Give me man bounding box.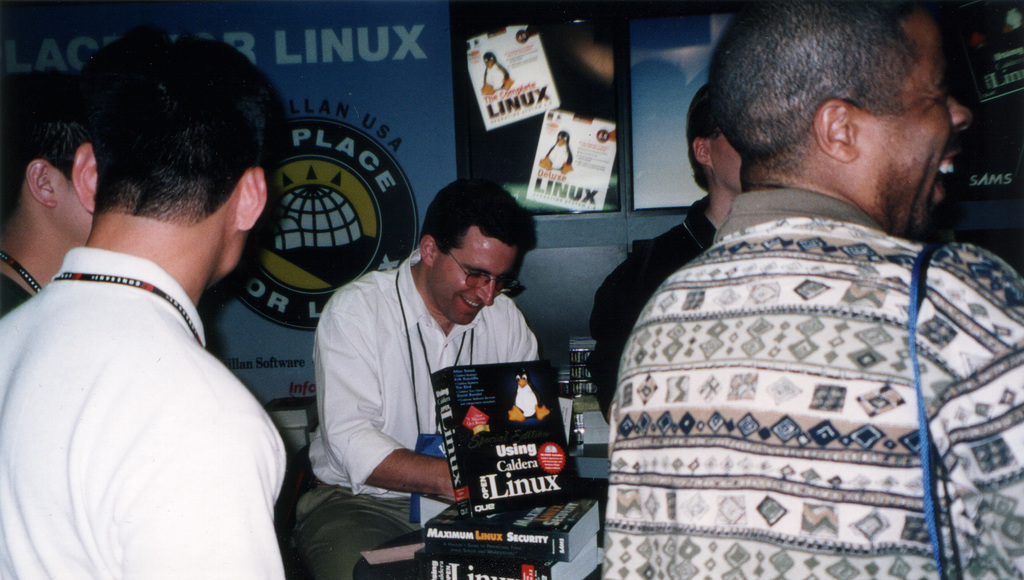
(x1=292, y1=179, x2=536, y2=579).
